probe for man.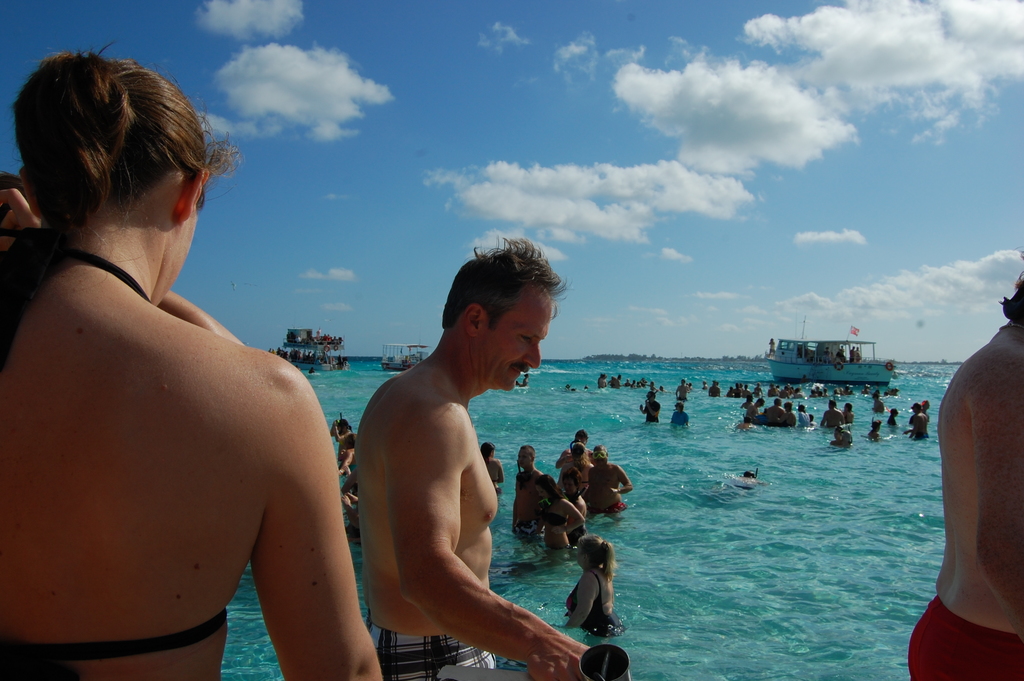
Probe result: 588,444,631,516.
